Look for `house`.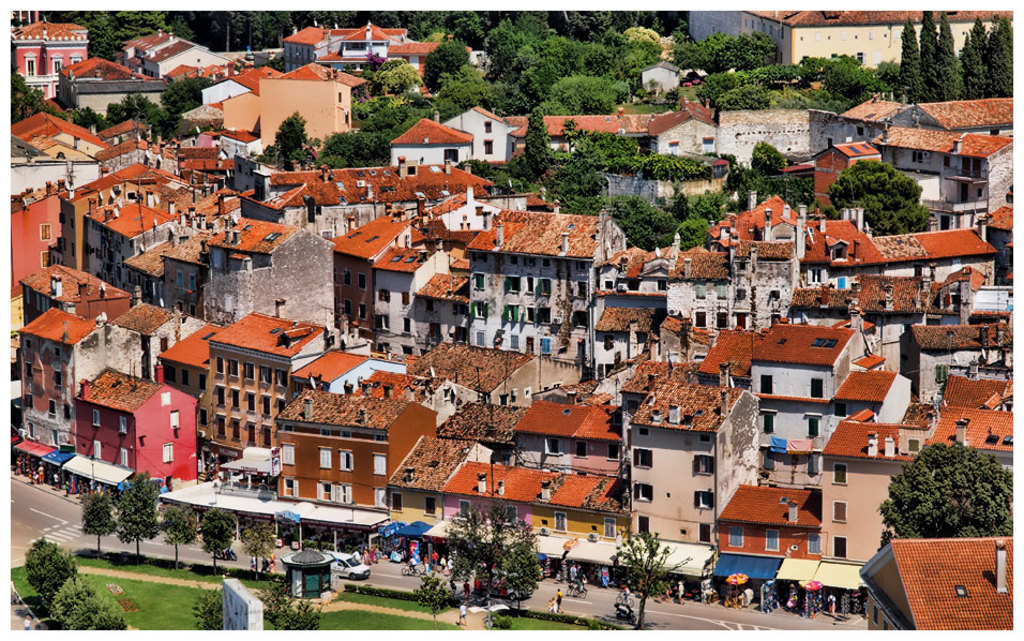
Found: (left=410, top=347, right=576, bottom=411).
